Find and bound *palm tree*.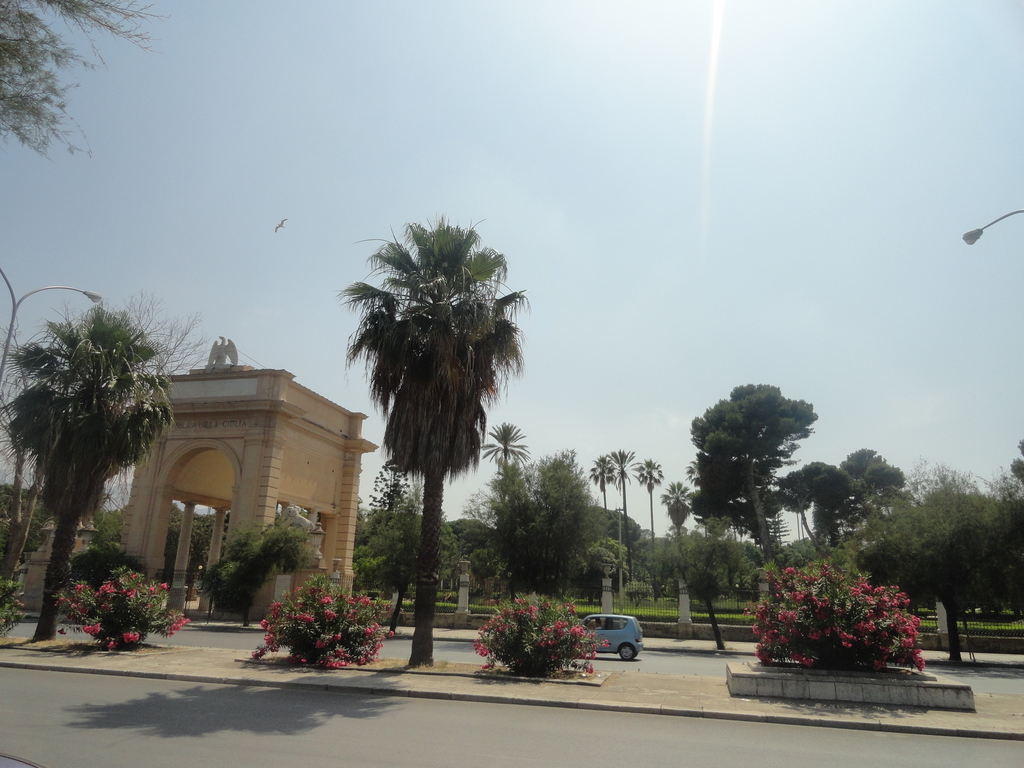
Bound: bbox=(793, 446, 916, 628).
